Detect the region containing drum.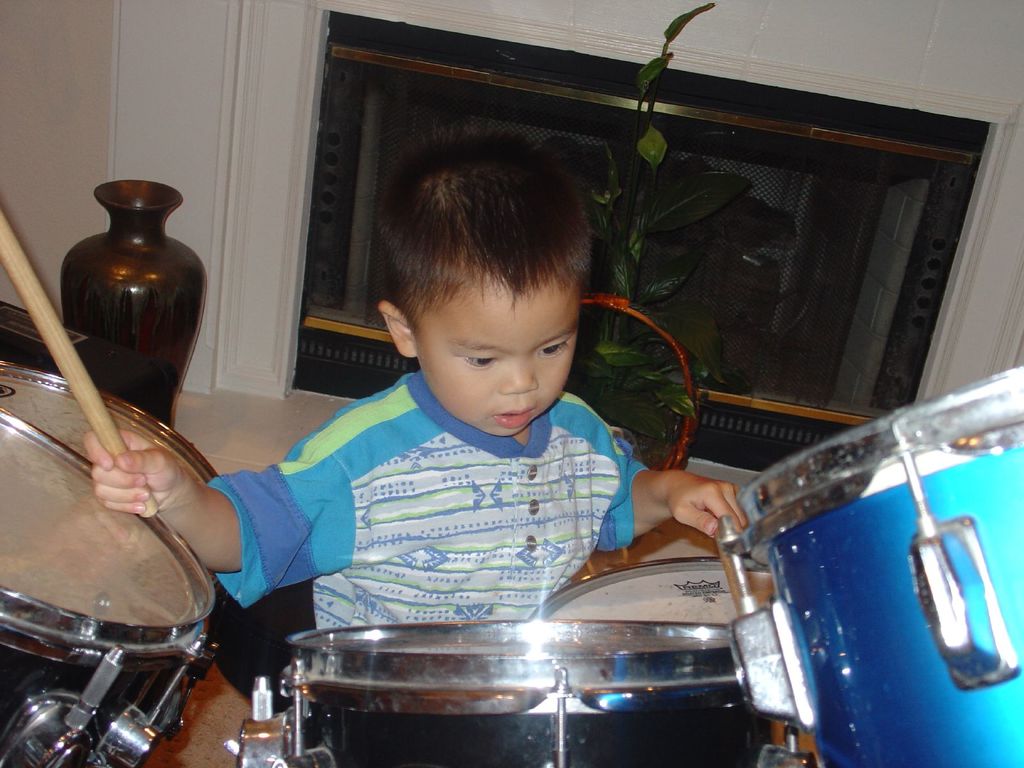
(0,357,221,484).
